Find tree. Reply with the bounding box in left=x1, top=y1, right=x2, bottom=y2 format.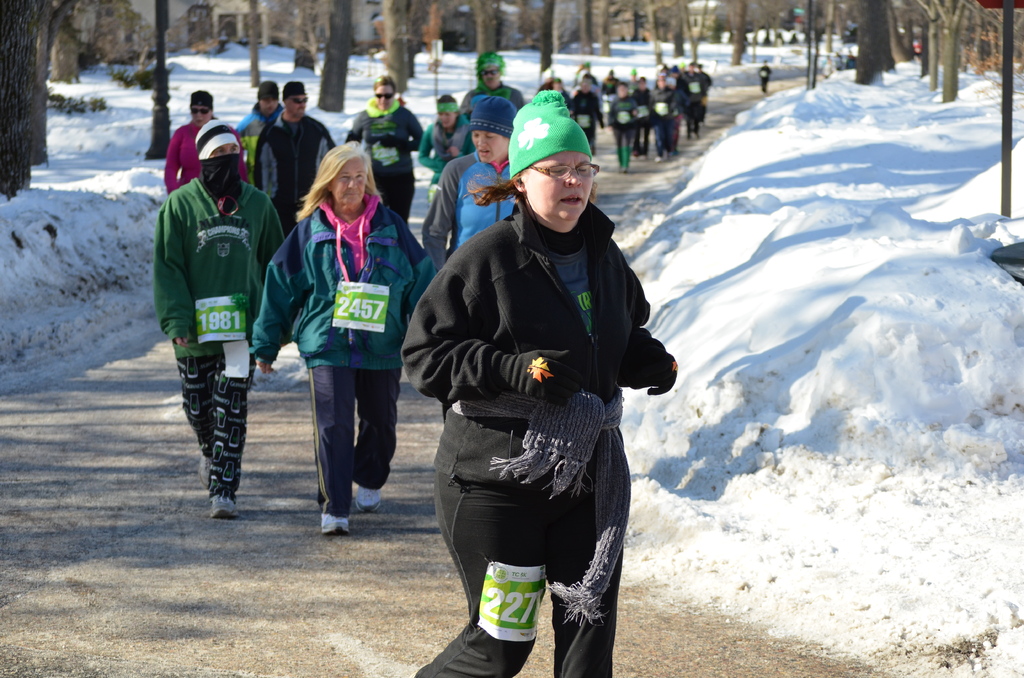
left=420, top=0, right=449, bottom=71.
